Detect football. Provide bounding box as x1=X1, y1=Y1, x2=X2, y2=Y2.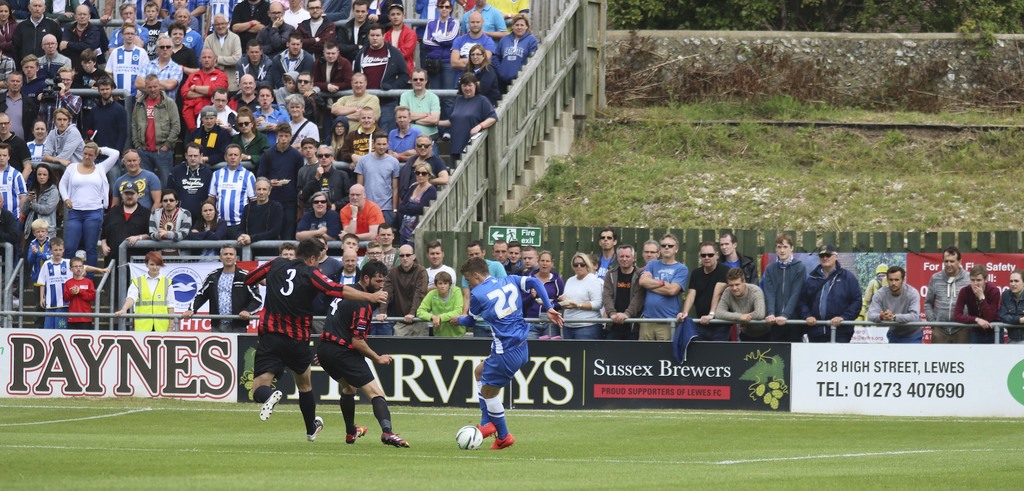
x1=454, y1=423, x2=484, y2=451.
